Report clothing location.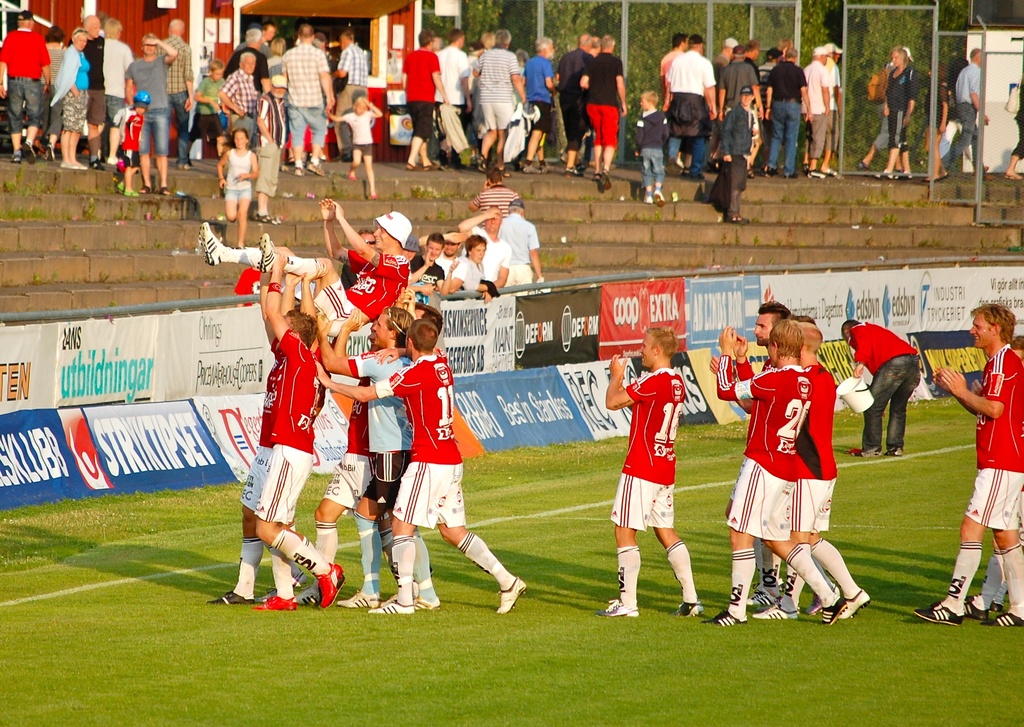
Report: box=[592, 102, 612, 150].
